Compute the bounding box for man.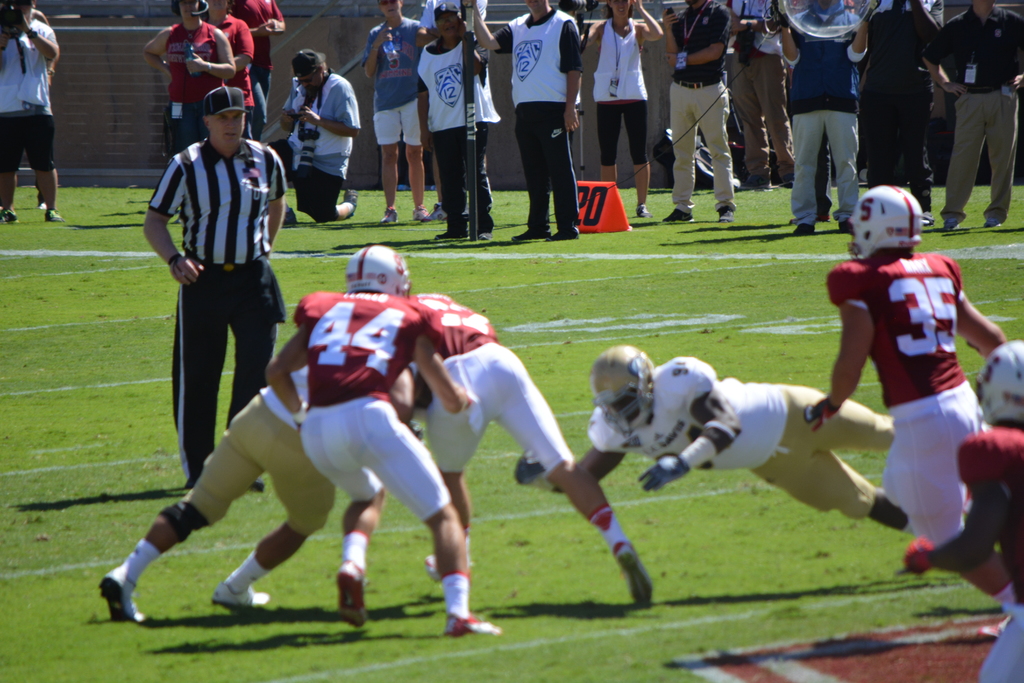
{"x1": 800, "y1": 176, "x2": 1023, "y2": 627}.
